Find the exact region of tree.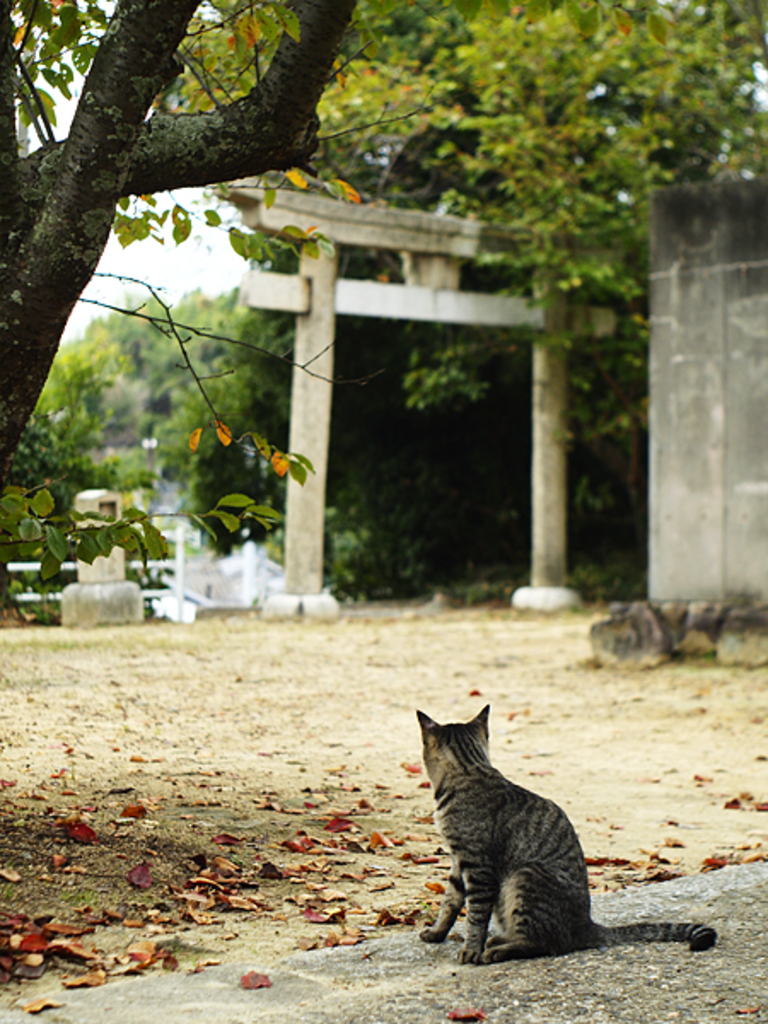
Exact region: 0:0:468:602.
